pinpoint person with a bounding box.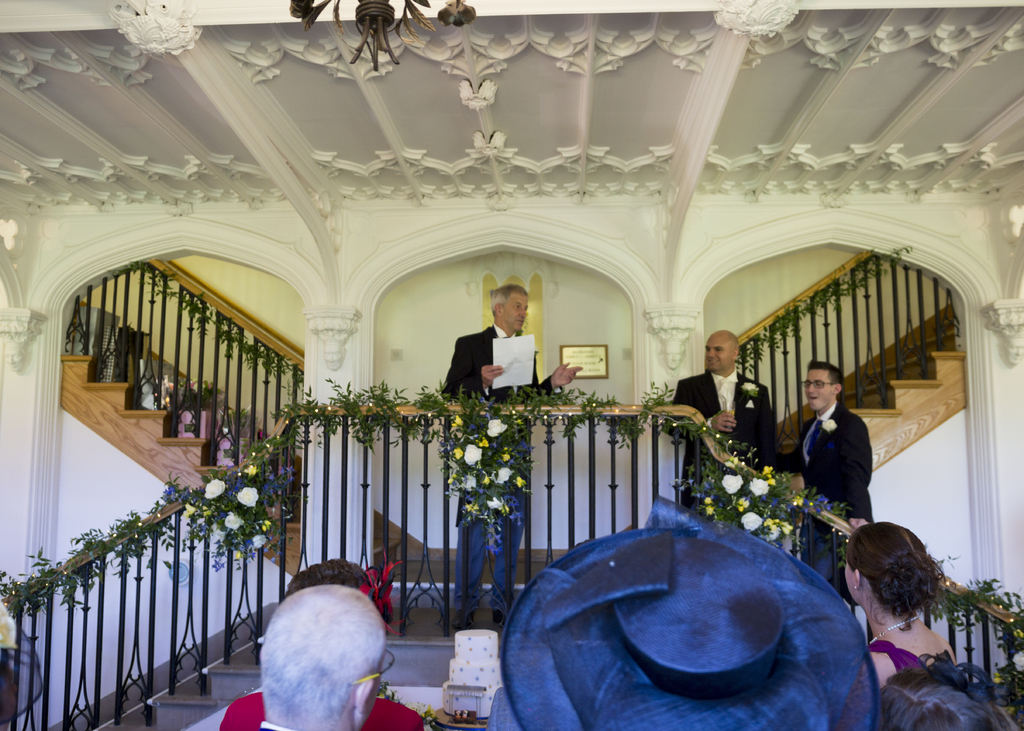
detection(242, 586, 413, 730).
